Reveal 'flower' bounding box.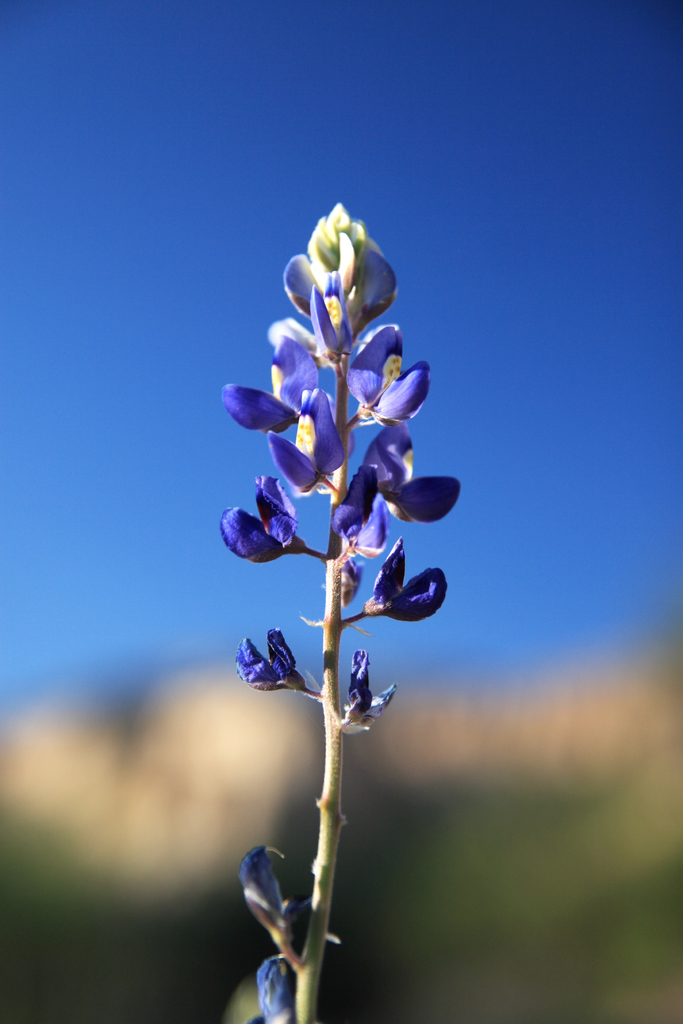
Revealed: (220,332,317,432).
